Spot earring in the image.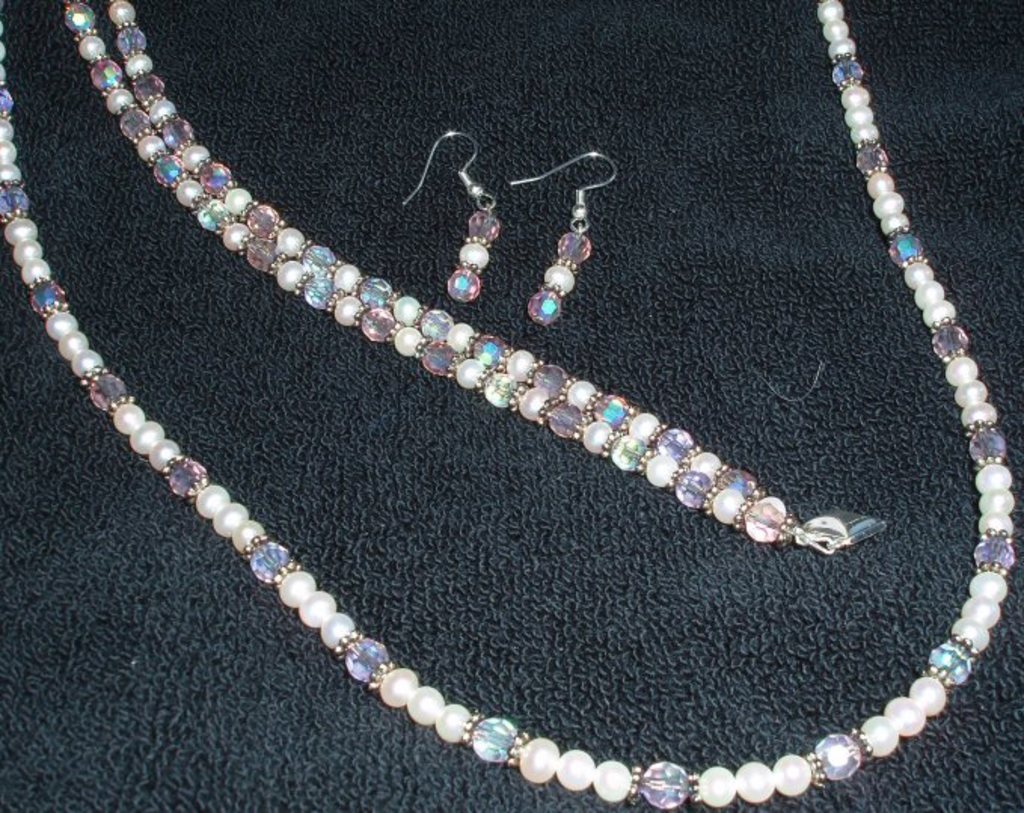
earring found at bbox=(505, 146, 621, 324).
